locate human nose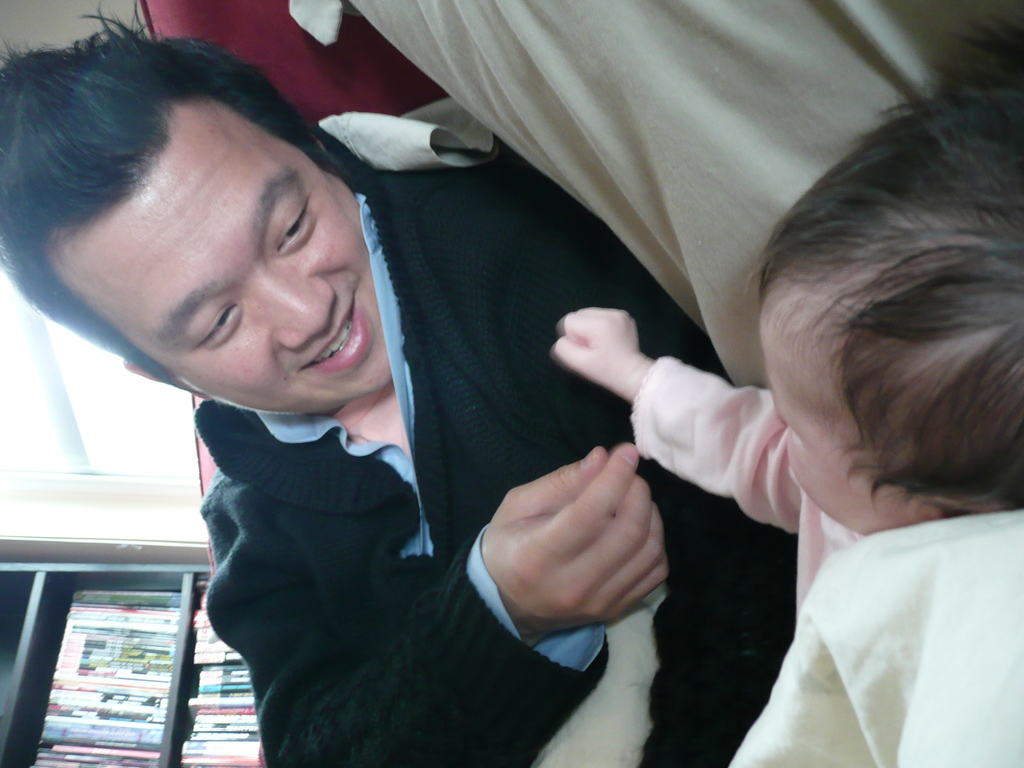
(x1=252, y1=267, x2=329, y2=351)
